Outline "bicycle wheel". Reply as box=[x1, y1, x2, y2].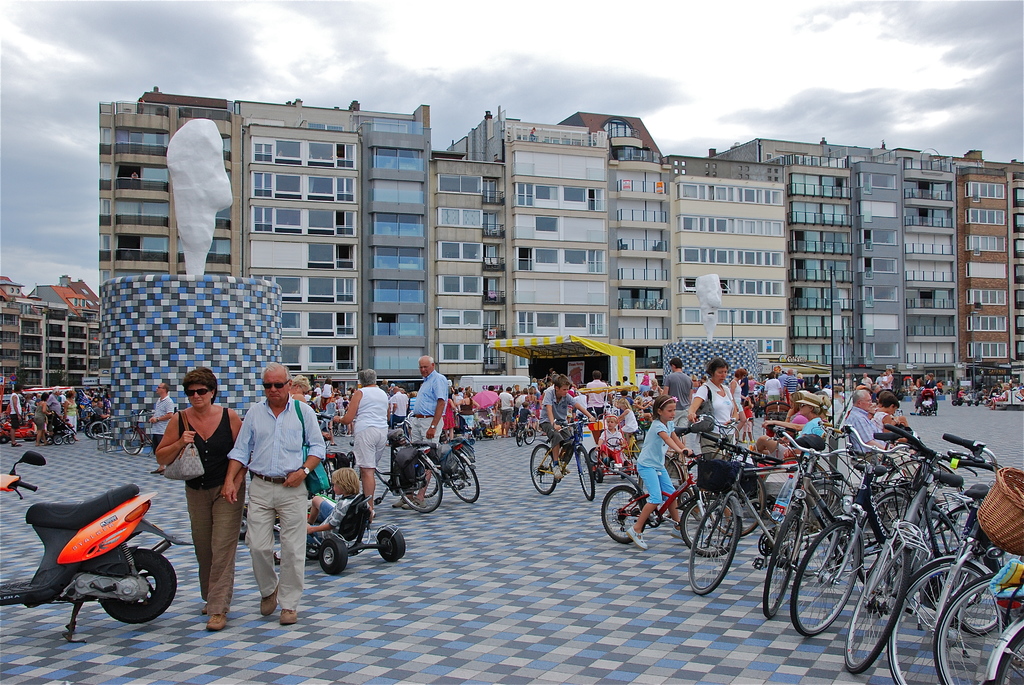
box=[638, 454, 683, 519].
